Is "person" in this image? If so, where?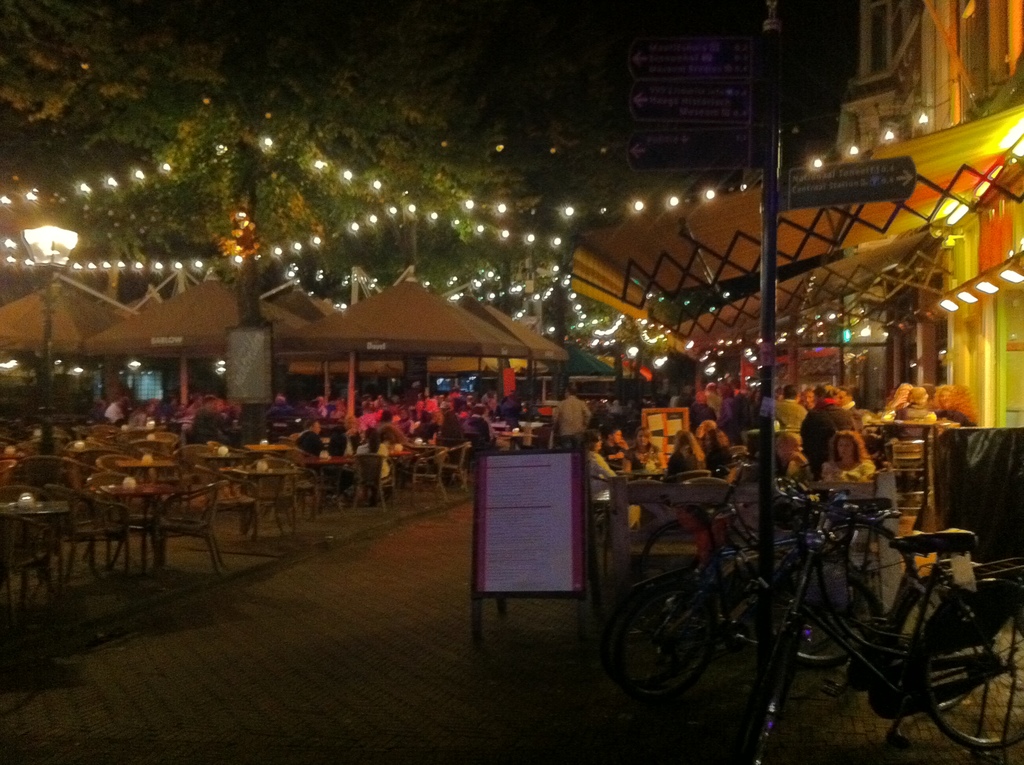
Yes, at (left=415, top=403, right=448, bottom=441).
